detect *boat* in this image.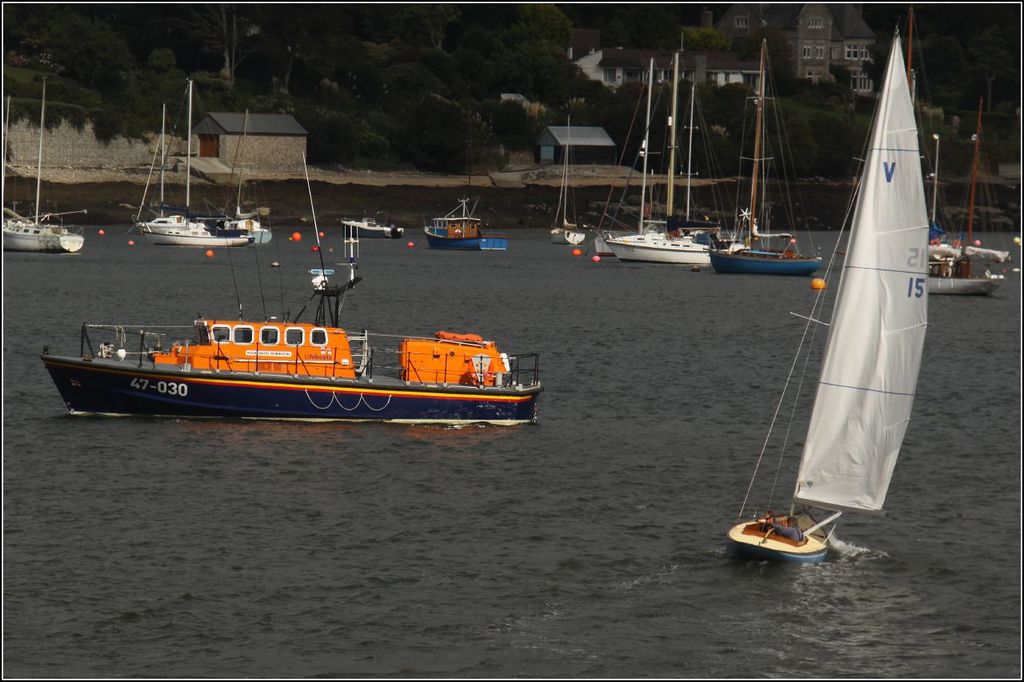
Detection: locate(30, 335, 537, 425).
